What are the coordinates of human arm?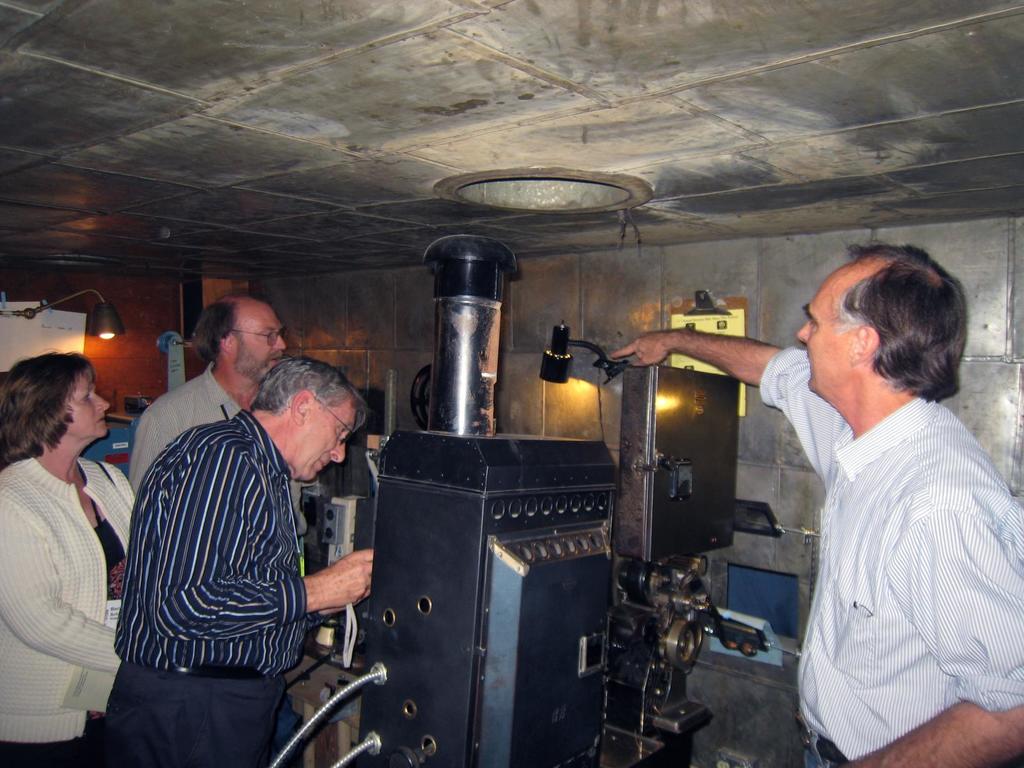
[837, 505, 1023, 767].
